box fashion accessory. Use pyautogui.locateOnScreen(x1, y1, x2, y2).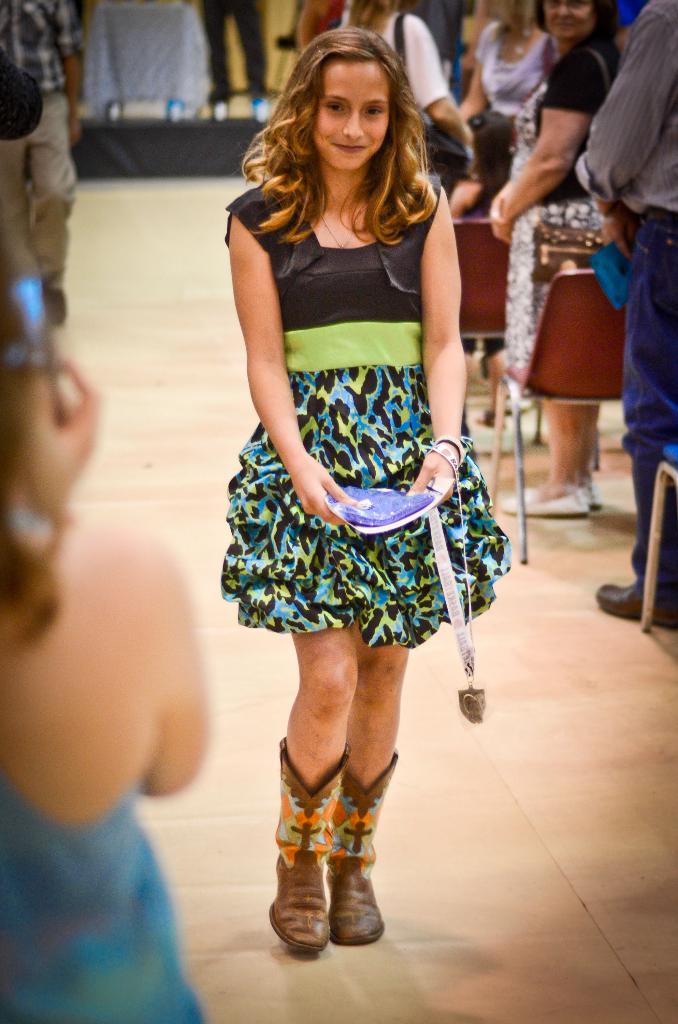
pyautogui.locateOnScreen(435, 435, 466, 472).
